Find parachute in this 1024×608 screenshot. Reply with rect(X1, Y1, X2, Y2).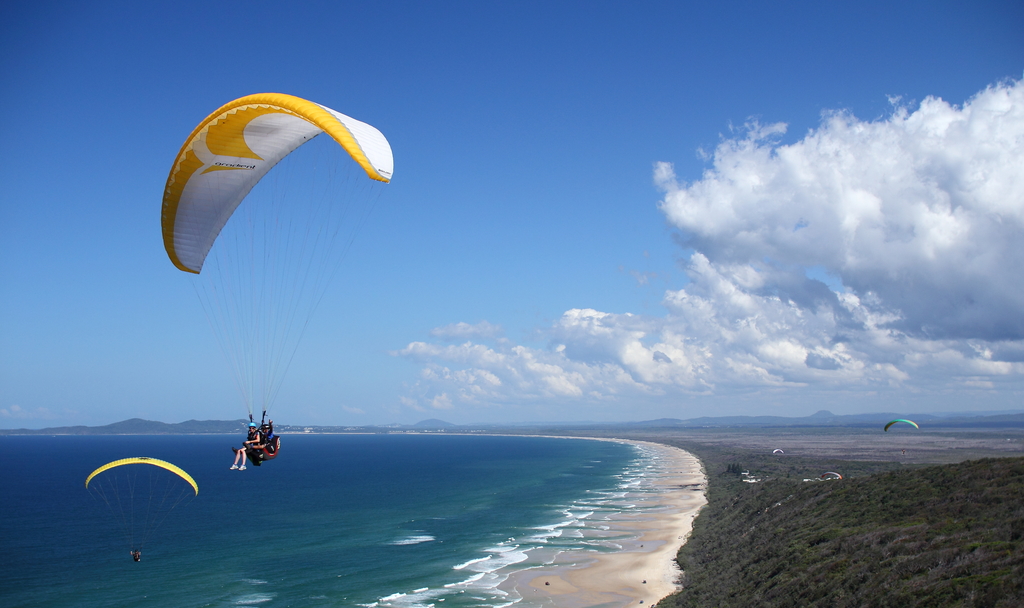
rect(159, 91, 392, 464).
